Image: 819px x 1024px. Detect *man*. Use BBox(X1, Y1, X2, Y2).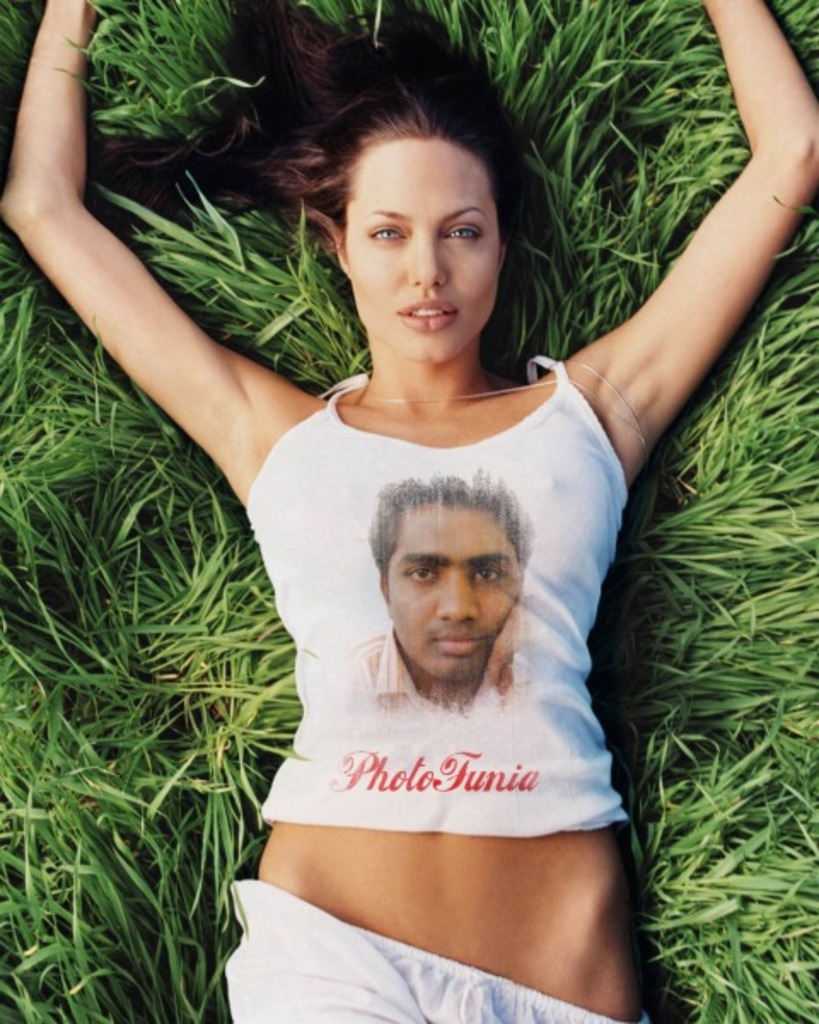
BBox(351, 476, 534, 720).
